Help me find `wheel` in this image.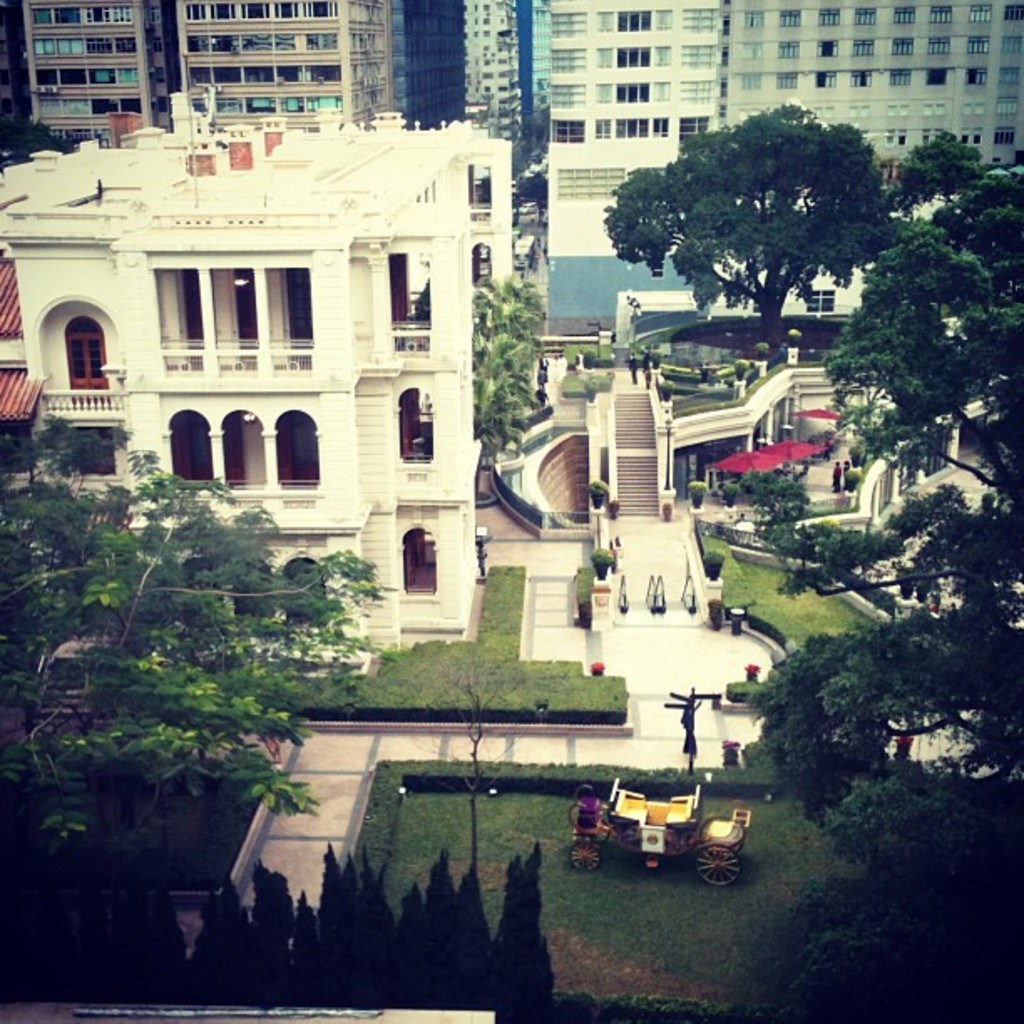
Found it: 689 848 740 883.
